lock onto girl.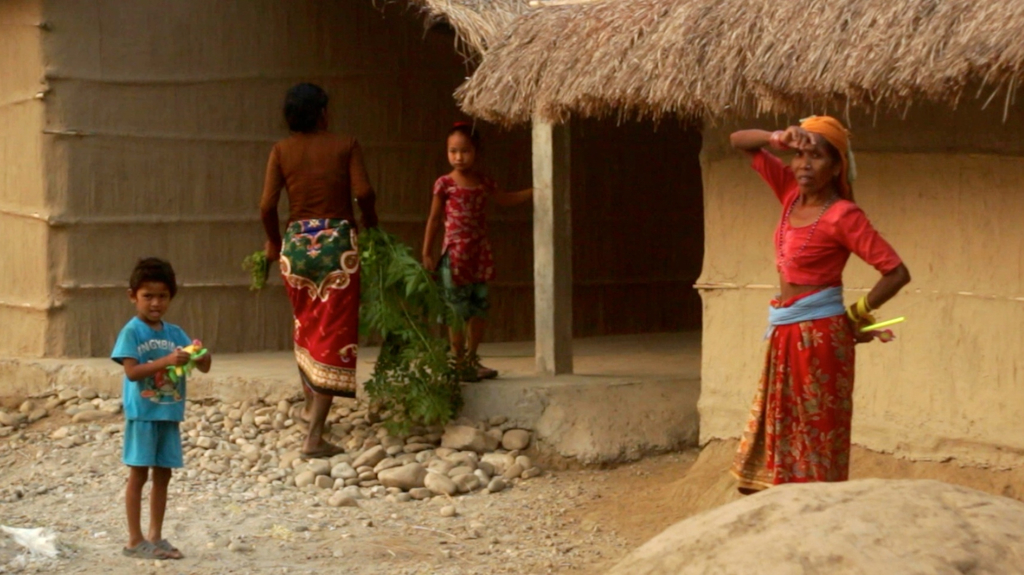
Locked: Rect(417, 118, 543, 384).
